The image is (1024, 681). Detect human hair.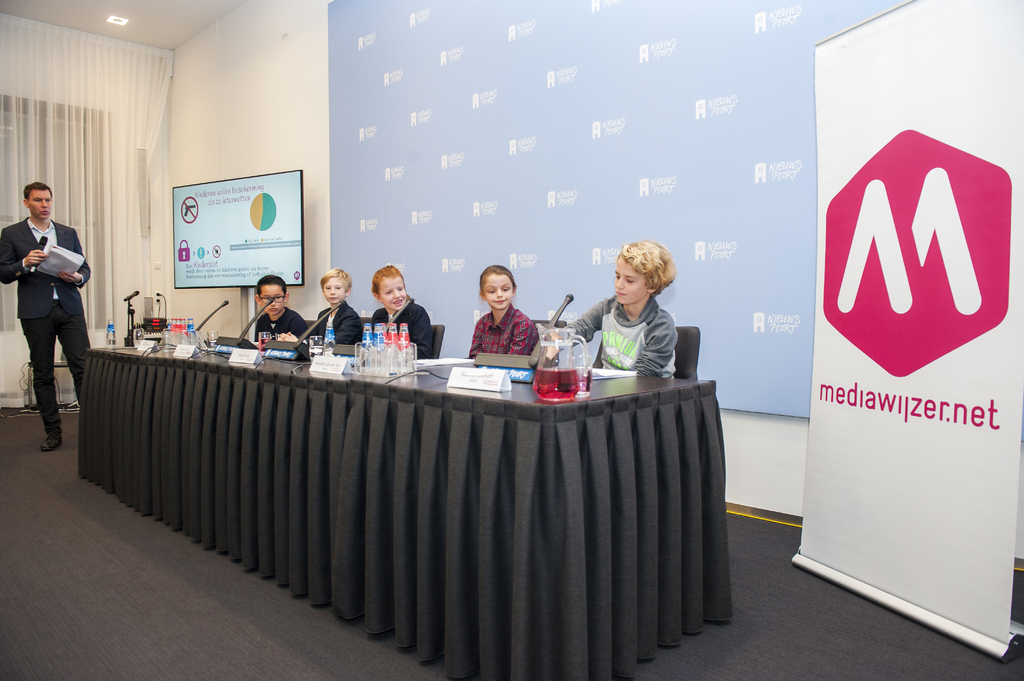
Detection: [477,264,517,307].
